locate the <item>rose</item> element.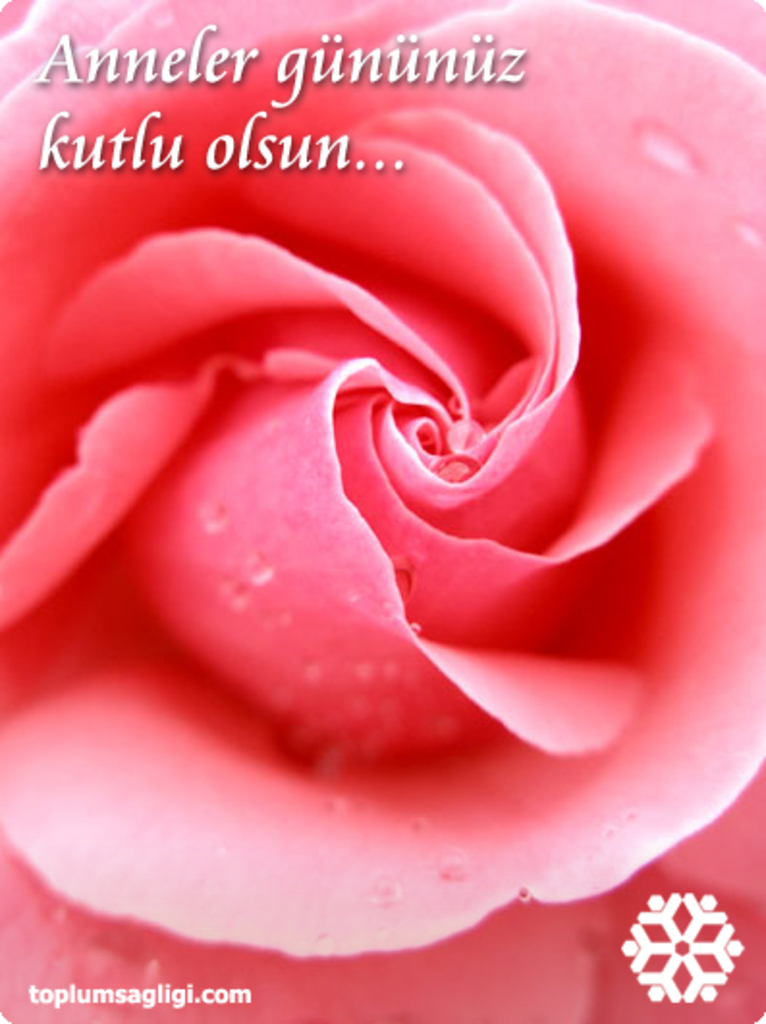
Element bbox: select_region(0, 0, 764, 1022).
